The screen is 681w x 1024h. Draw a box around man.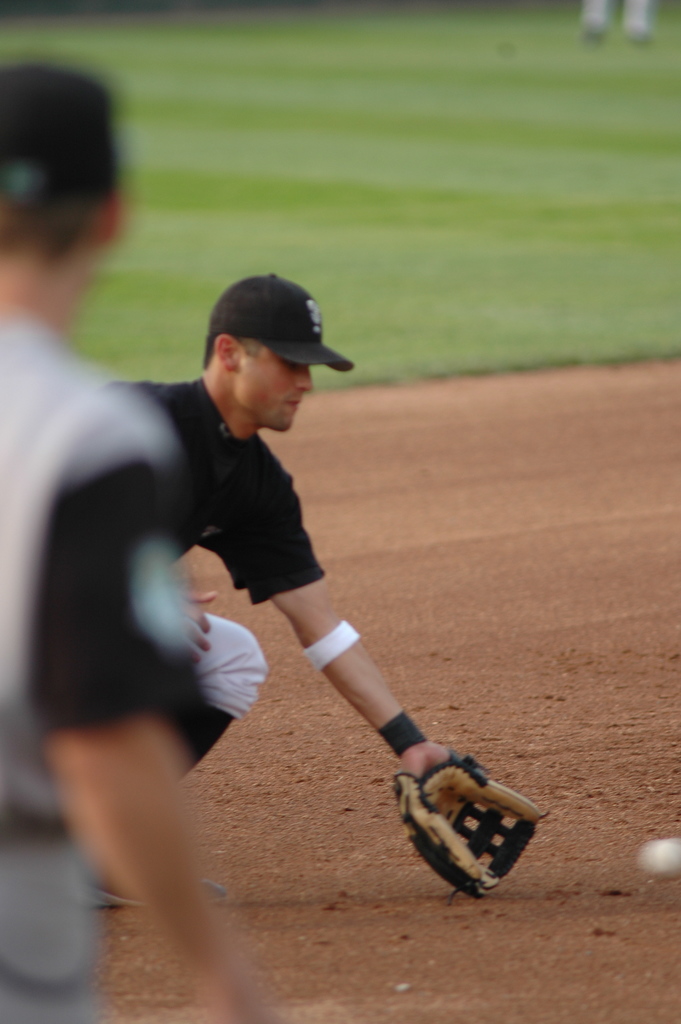
detection(0, 62, 290, 1023).
